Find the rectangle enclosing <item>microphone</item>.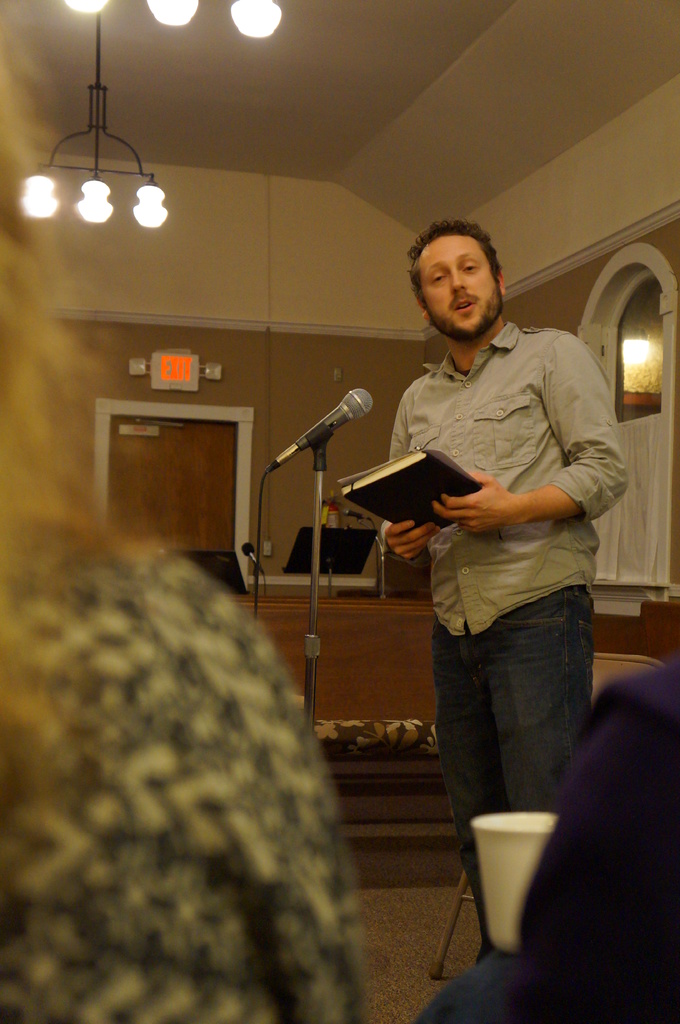
bbox(245, 541, 269, 574).
